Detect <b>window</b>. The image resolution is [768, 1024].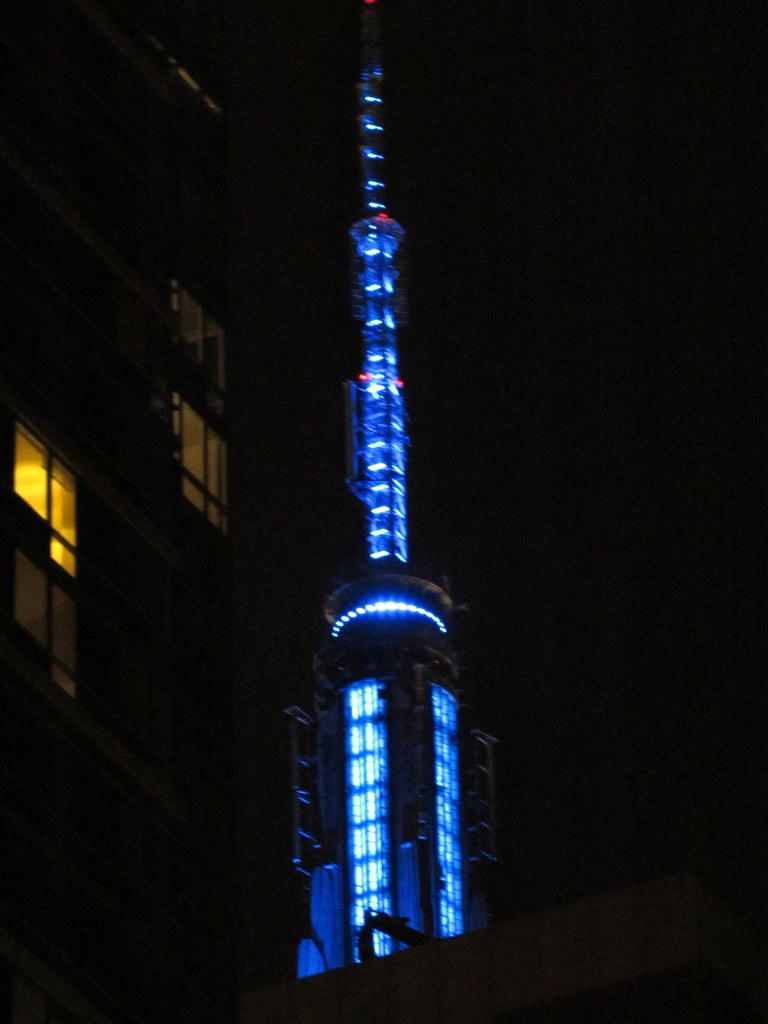
<bbox>170, 275, 232, 541</bbox>.
